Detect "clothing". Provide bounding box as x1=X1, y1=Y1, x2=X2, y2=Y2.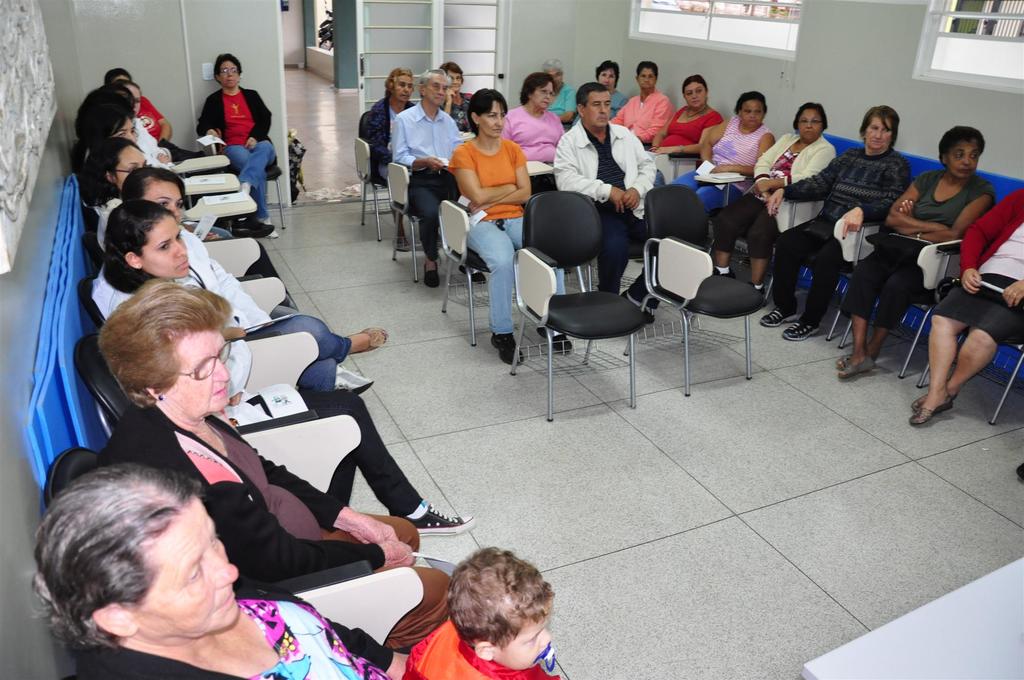
x1=96, y1=194, x2=130, y2=252.
